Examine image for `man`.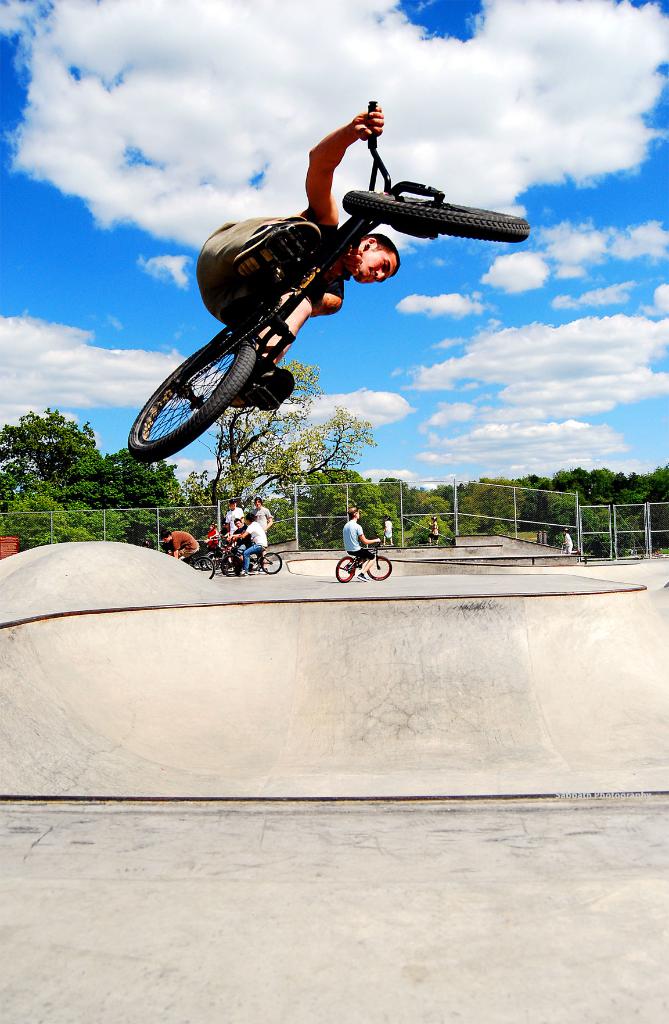
Examination result: l=231, t=517, r=251, b=559.
